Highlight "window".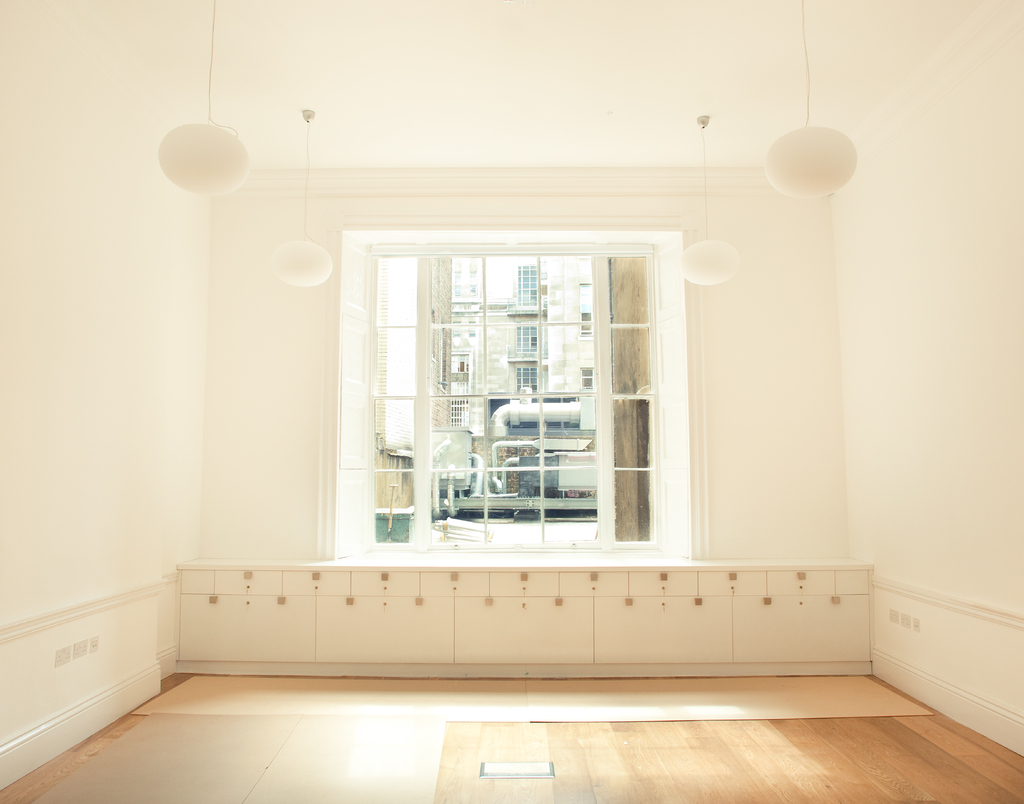
Highlighted region: bbox(325, 202, 702, 554).
